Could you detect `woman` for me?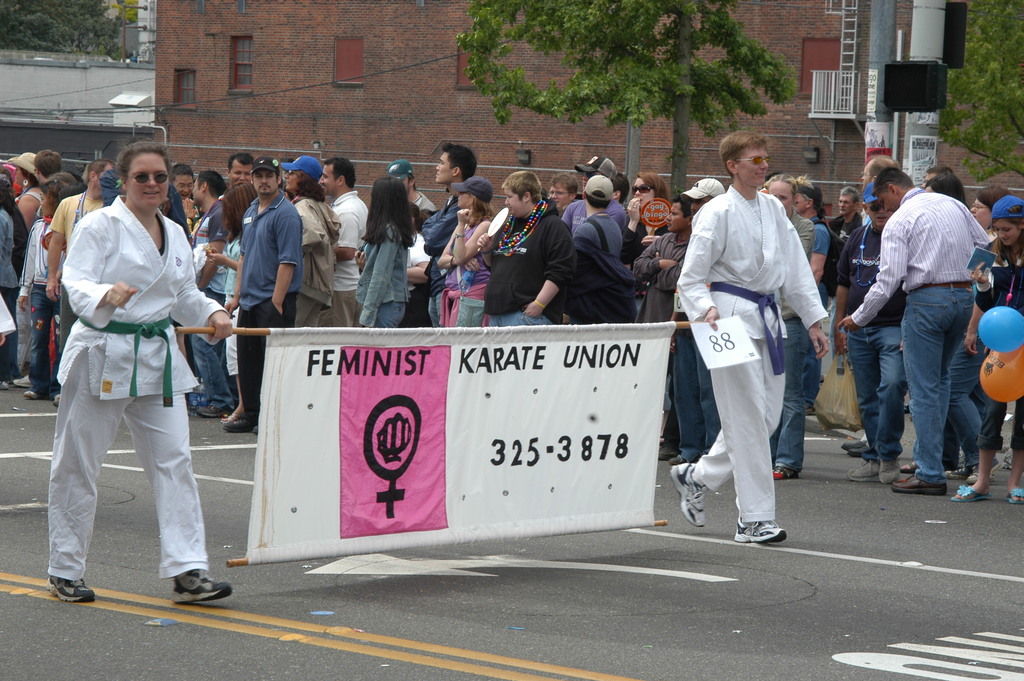
Detection result: (340,163,436,340).
